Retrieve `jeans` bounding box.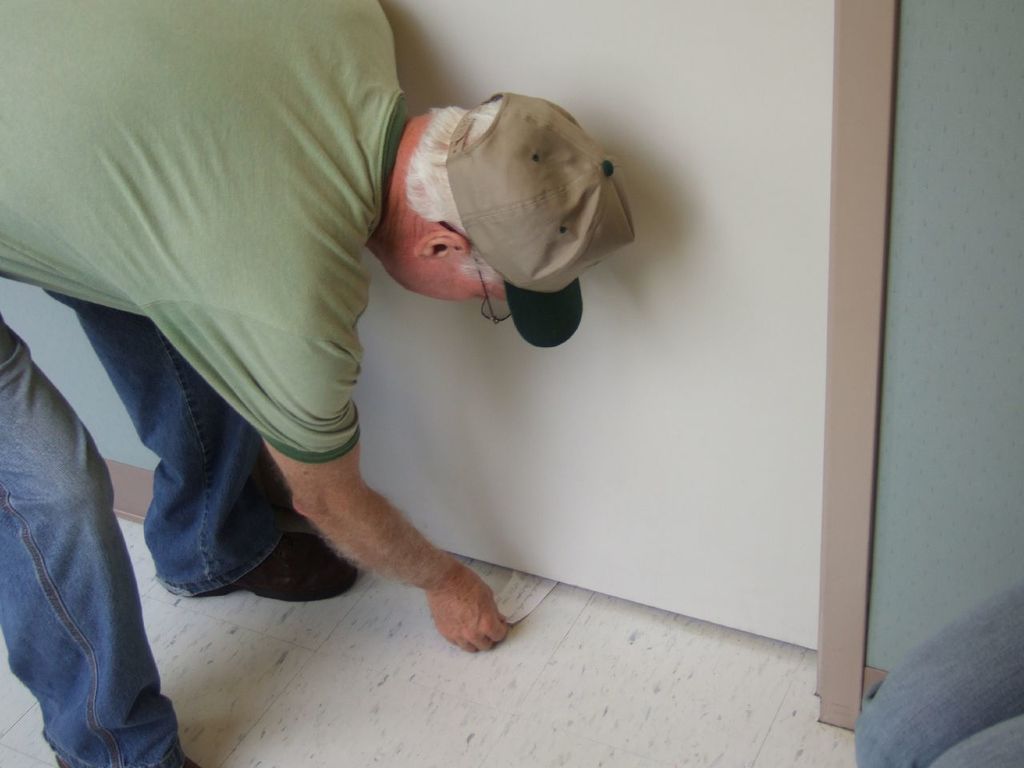
Bounding box: BBox(6, 290, 274, 742).
